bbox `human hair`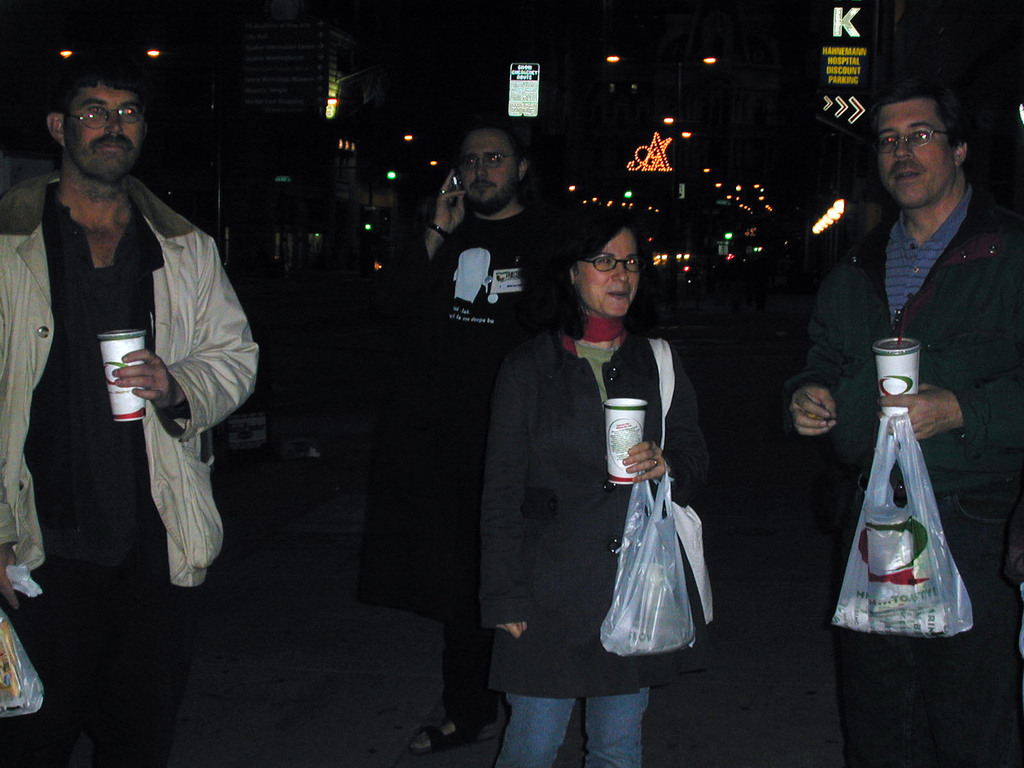
bbox=(457, 119, 531, 166)
